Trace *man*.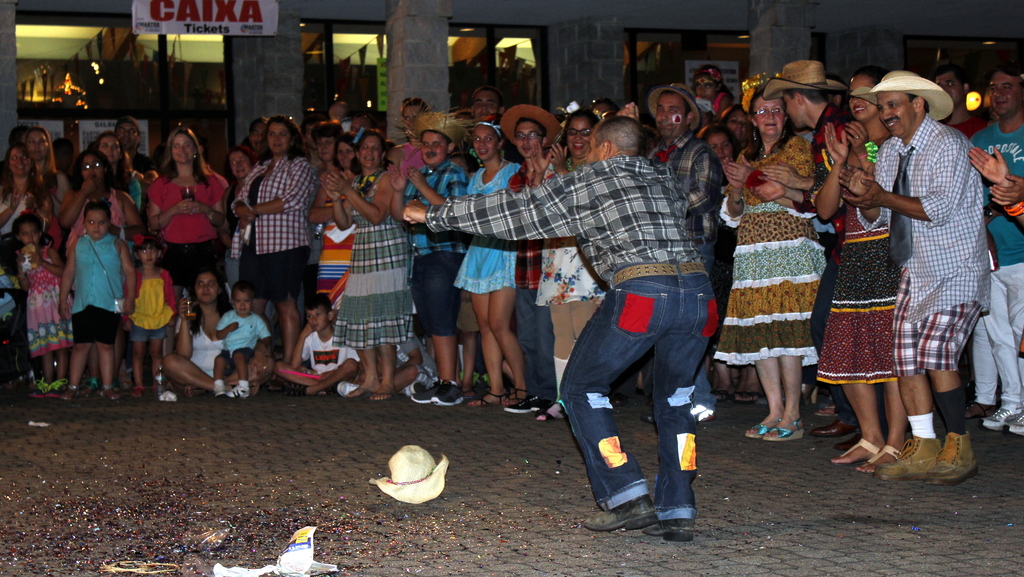
Traced to Rect(111, 115, 151, 177).
